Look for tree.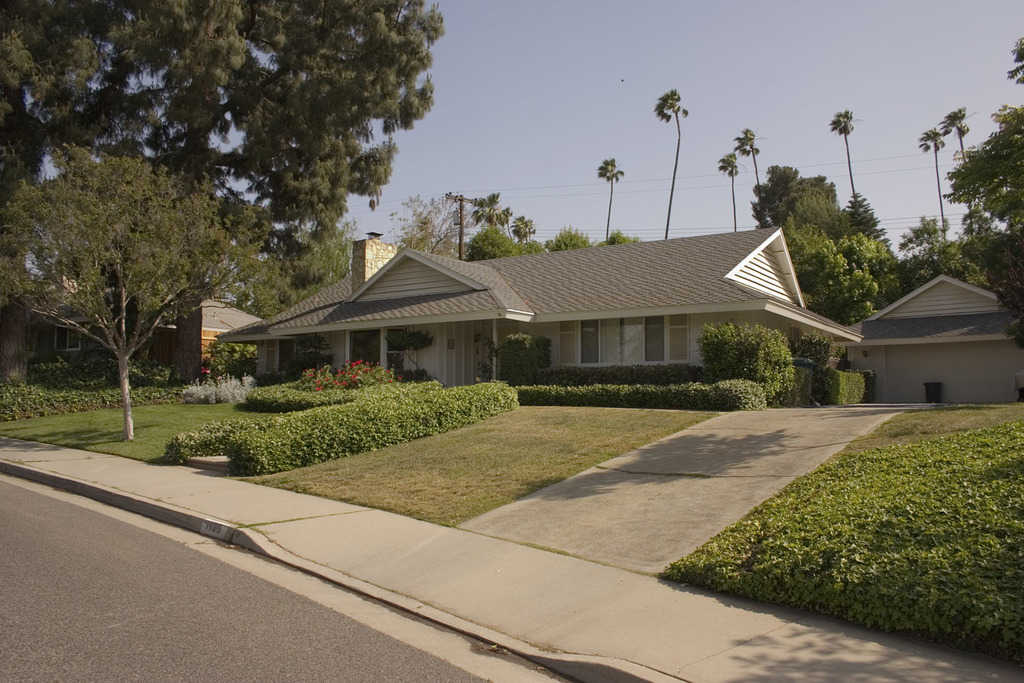
Found: rect(596, 158, 627, 247).
